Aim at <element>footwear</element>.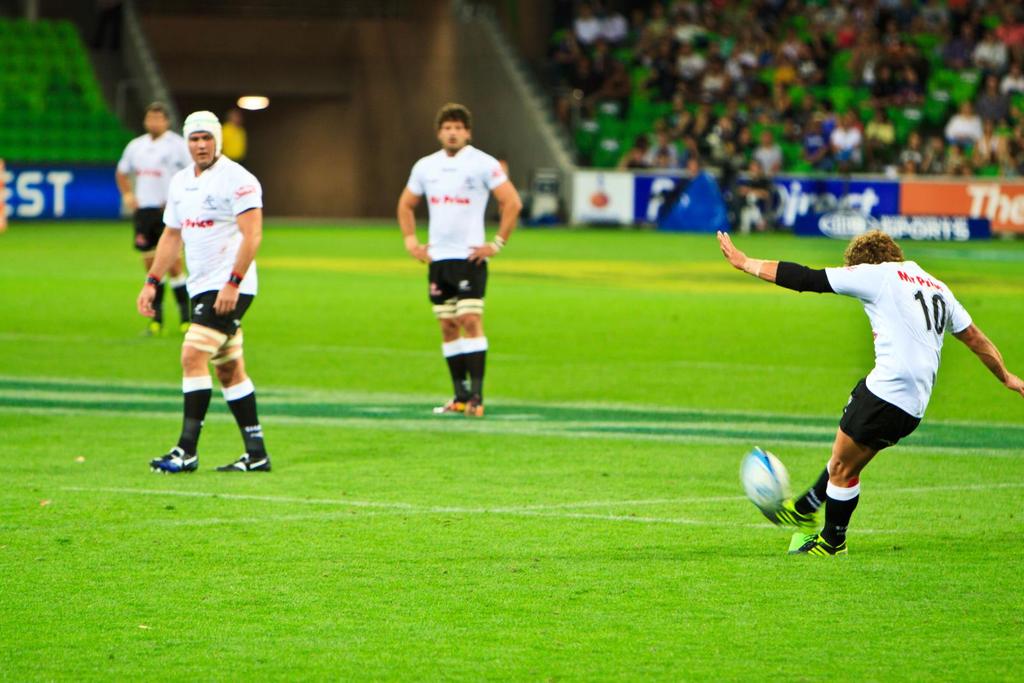
Aimed at (left=431, top=394, right=465, bottom=414).
